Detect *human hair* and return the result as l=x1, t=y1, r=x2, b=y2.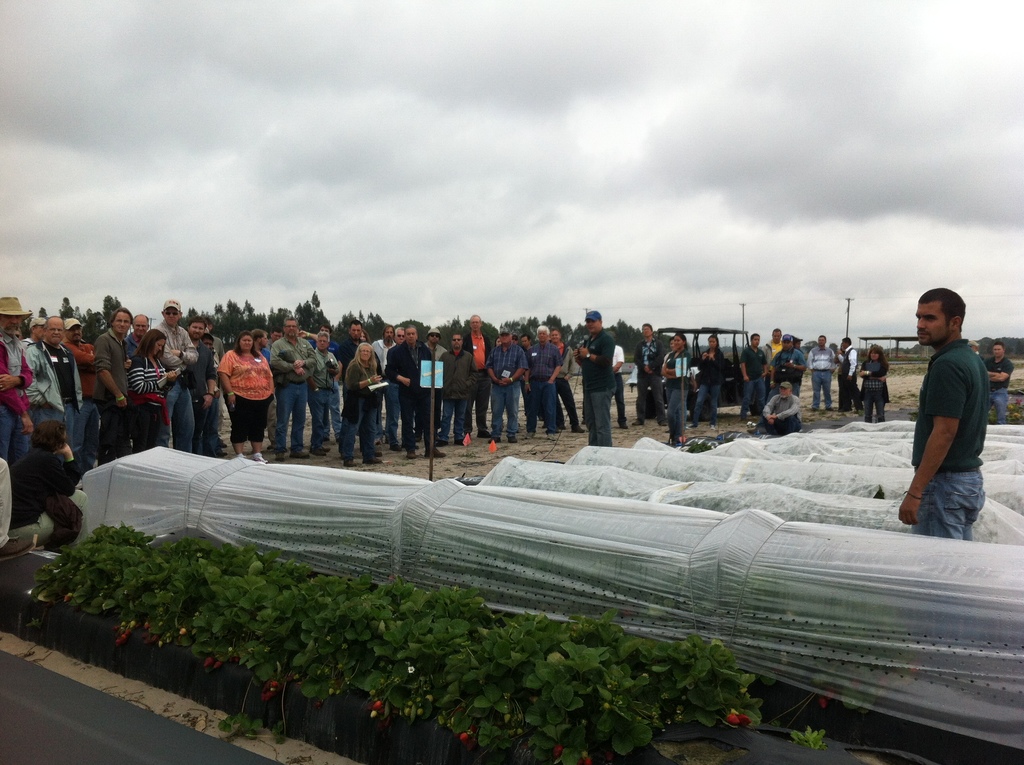
l=234, t=335, r=258, b=356.
